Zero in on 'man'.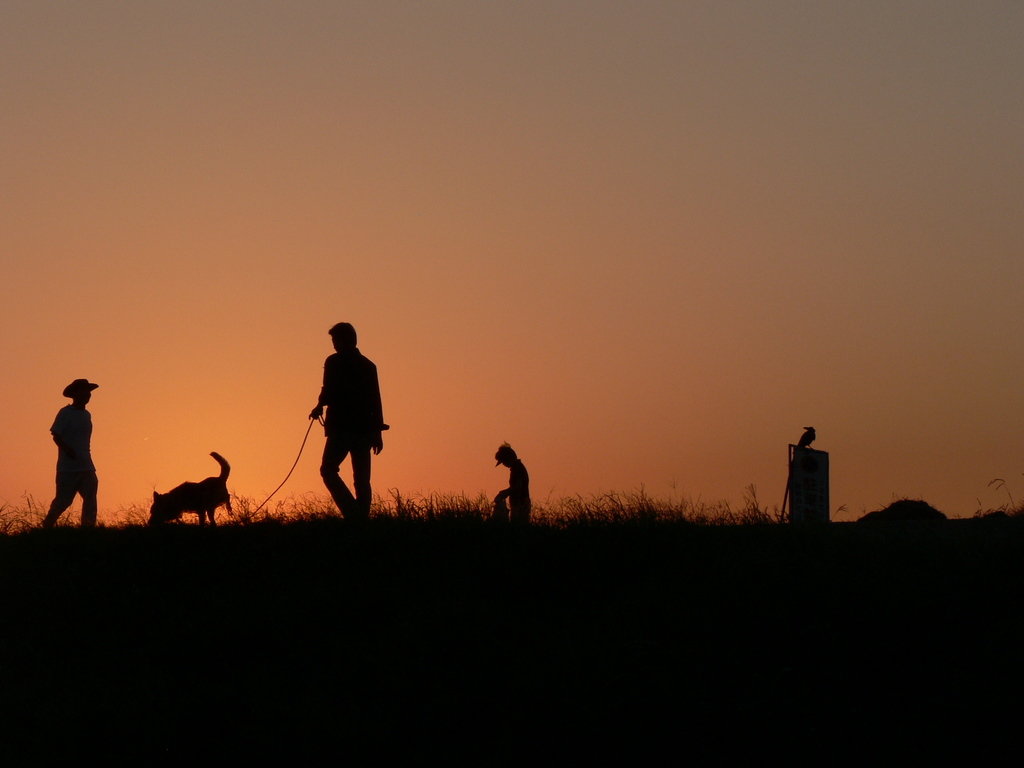
Zeroed in: [38,368,101,528].
